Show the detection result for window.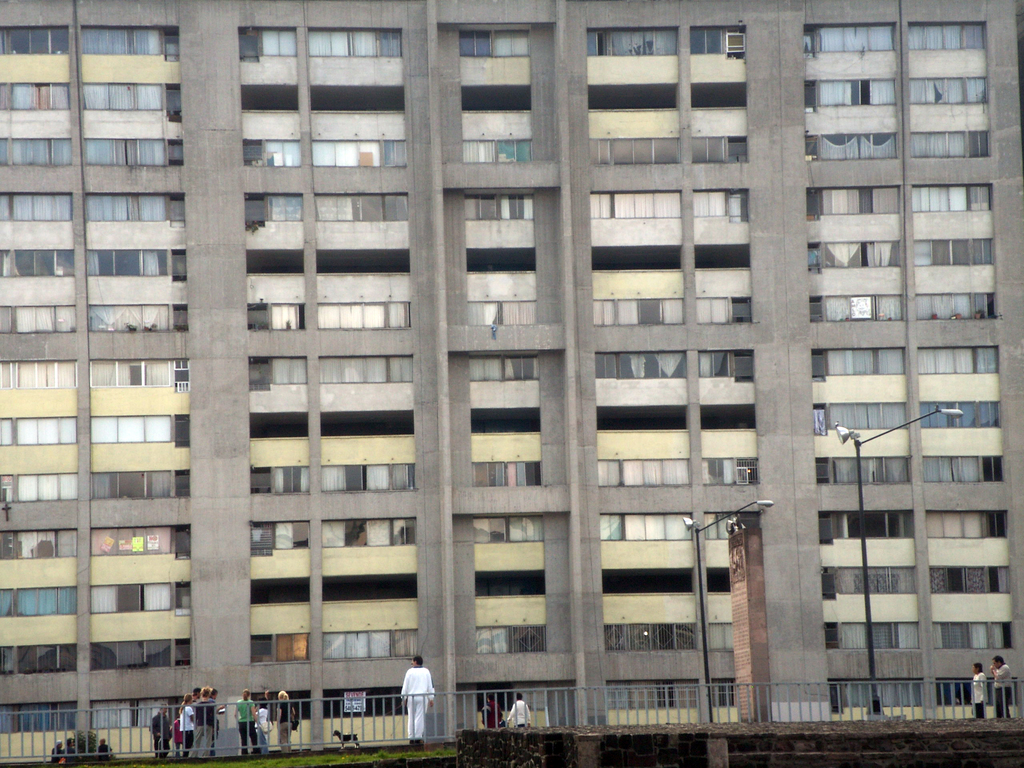
BBox(603, 623, 697, 648).
